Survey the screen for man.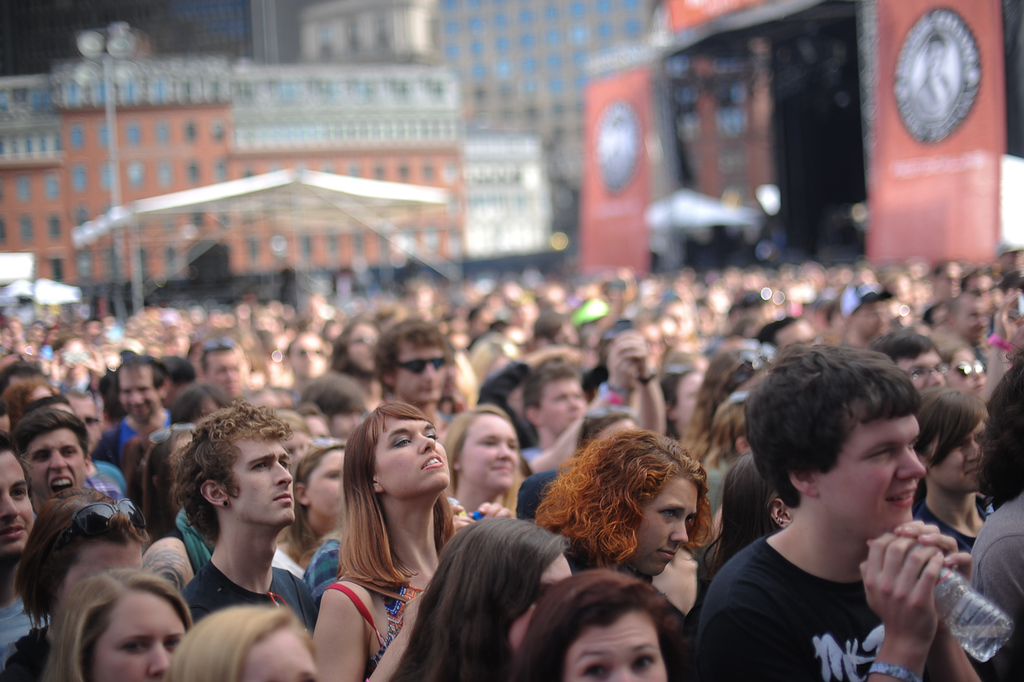
Survey found: (17,407,116,510).
